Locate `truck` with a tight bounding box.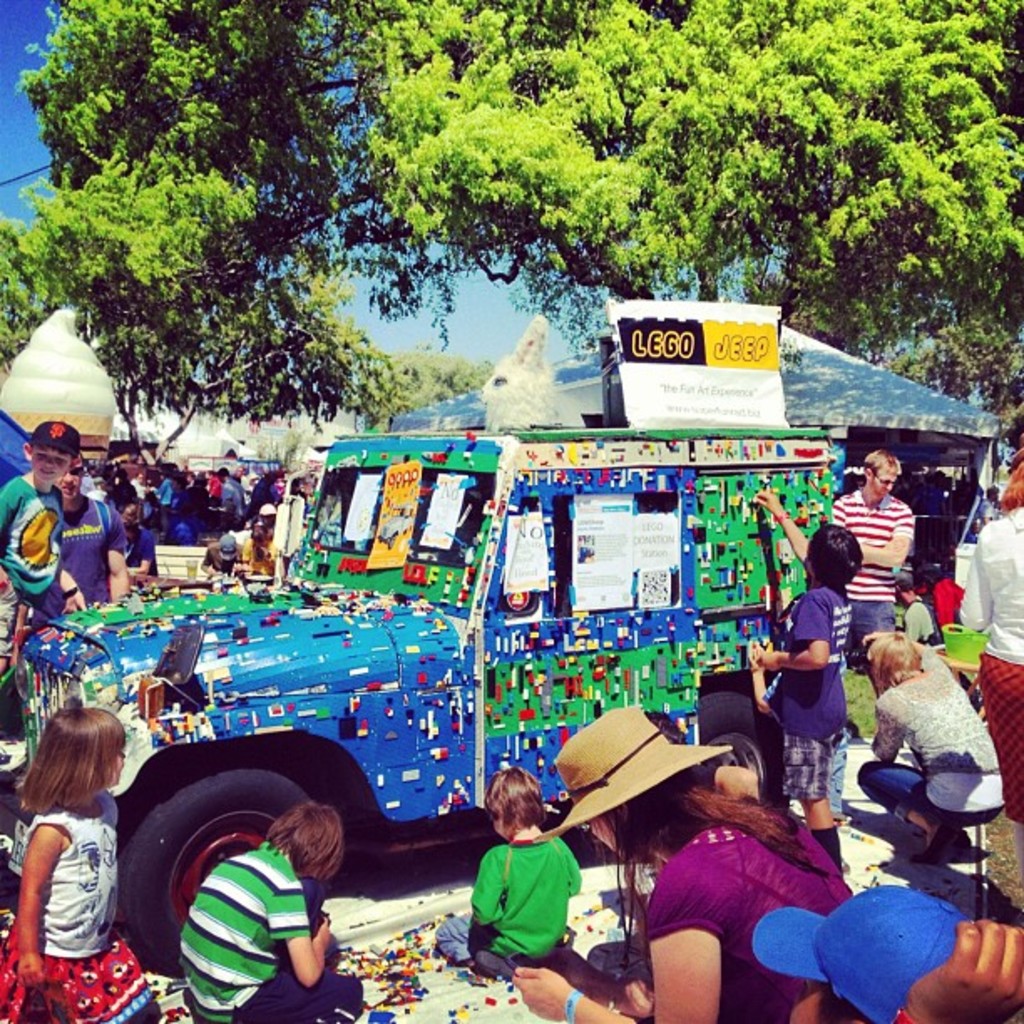
bbox=[59, 366, 915, 1004].
